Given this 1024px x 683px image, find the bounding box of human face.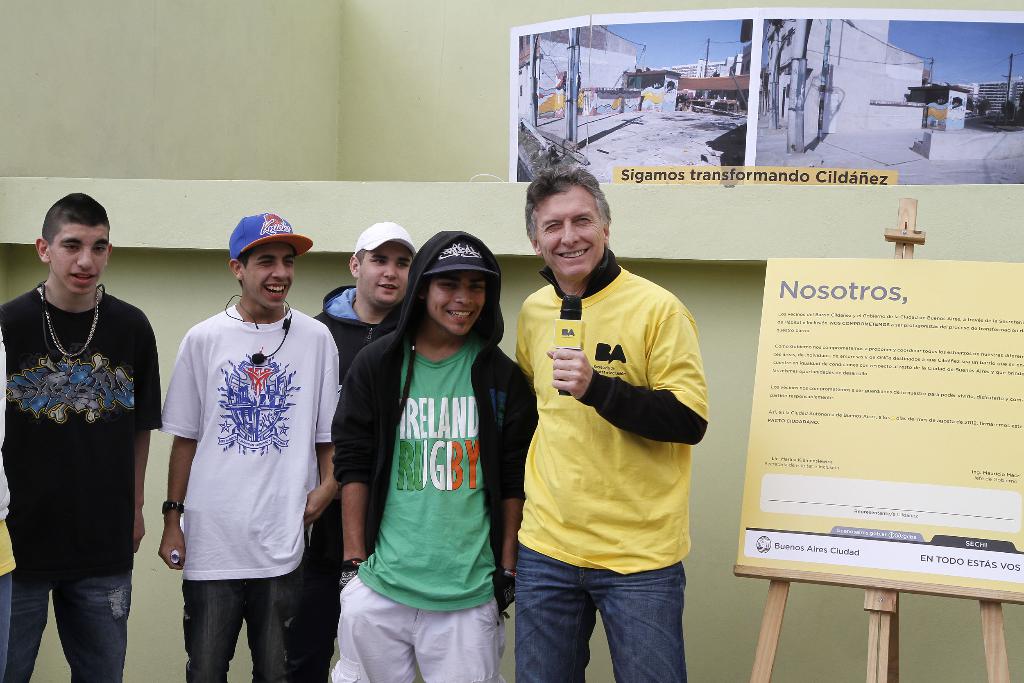
box(238, 245, 289, 311).
